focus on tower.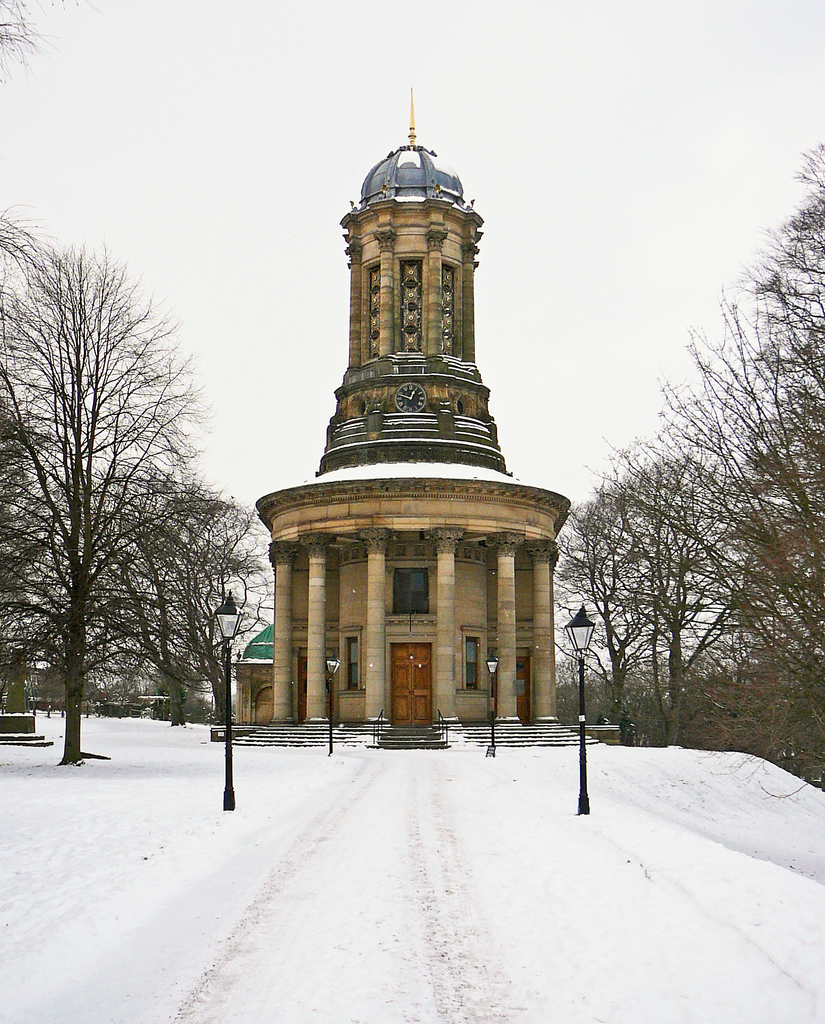
Focused at region(317, 89, 508, 481).
